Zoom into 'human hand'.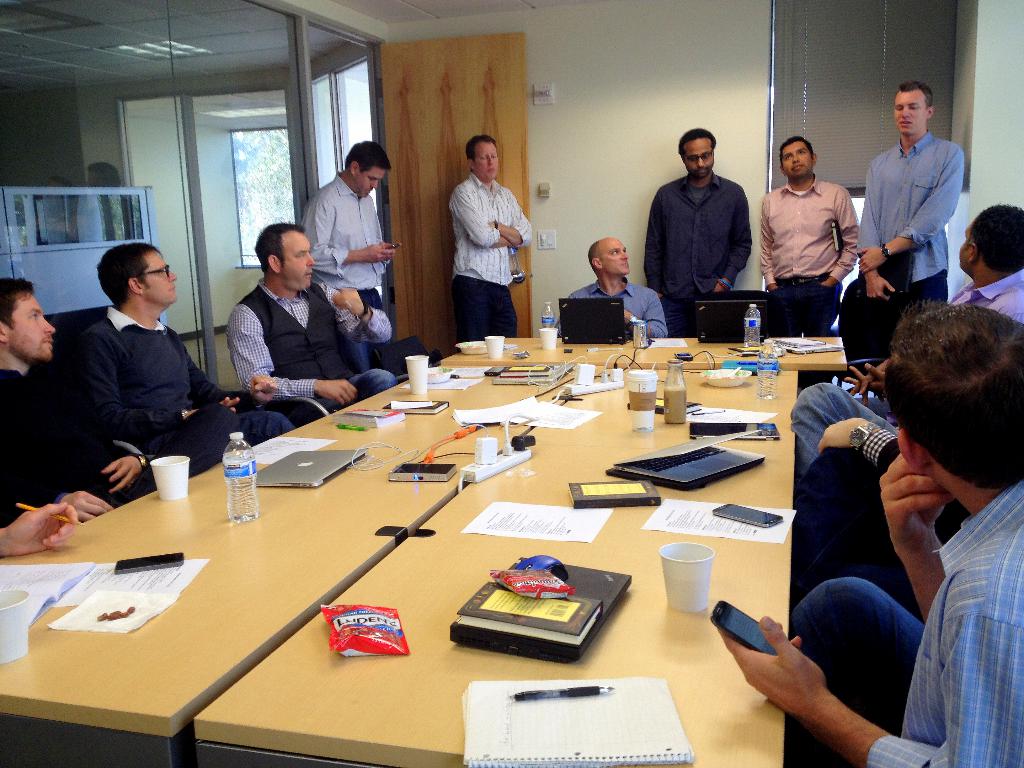
Zoom target: 874 452 957 550.
